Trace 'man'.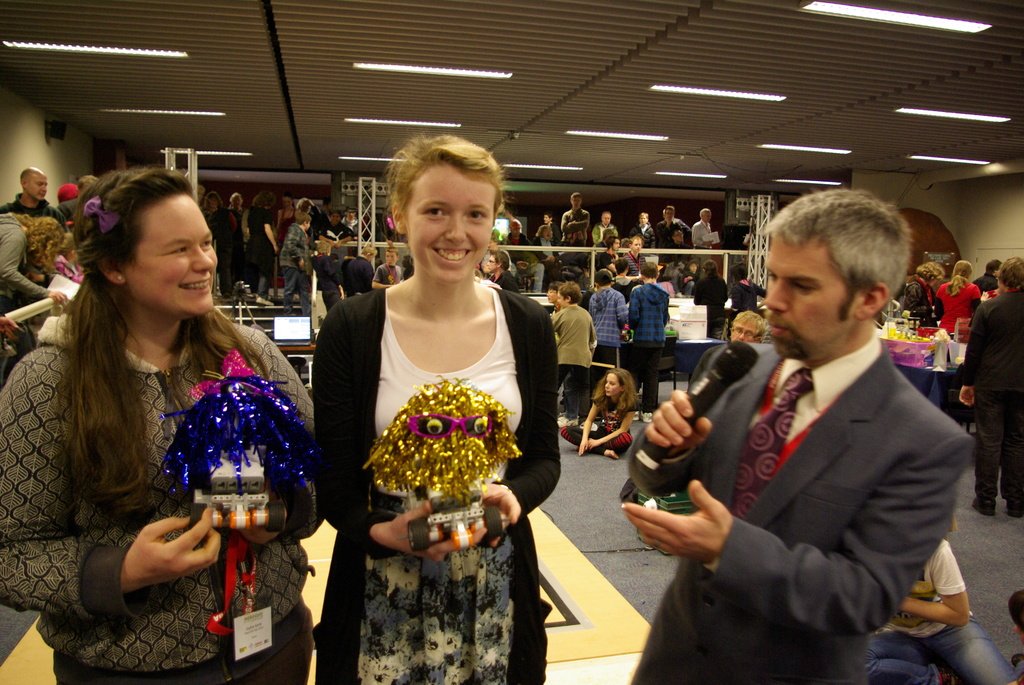
Traced to 692:207:711:280.
